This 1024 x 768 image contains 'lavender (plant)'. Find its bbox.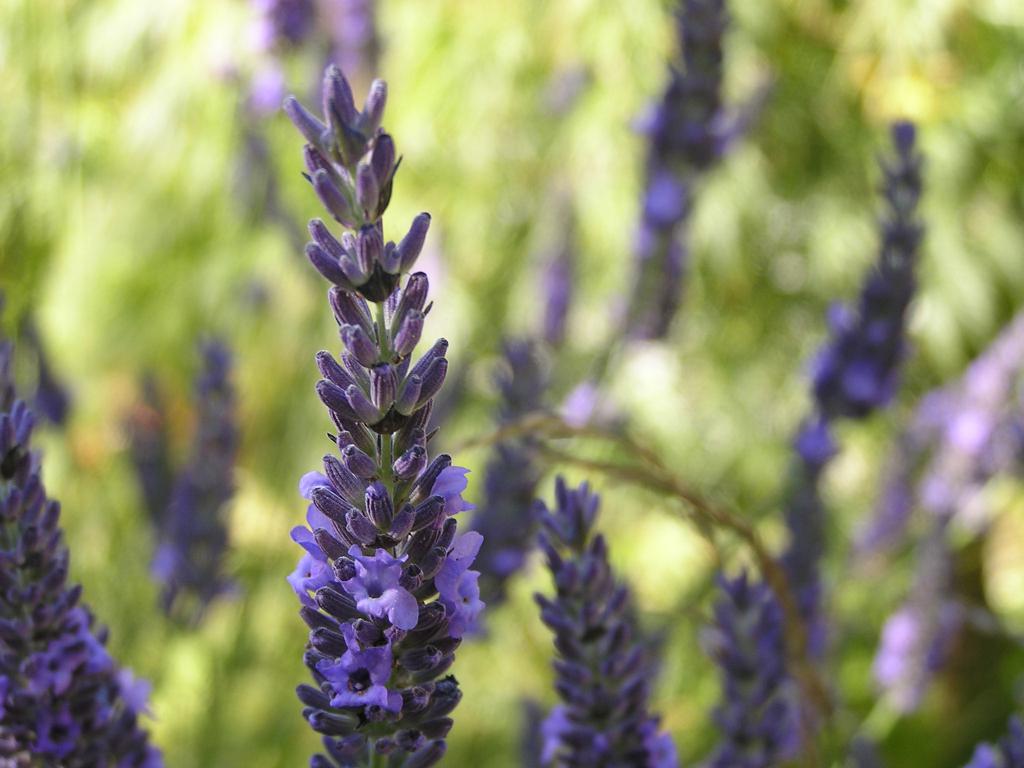
<bbox>800, 119, 933, 495</bbox>.
